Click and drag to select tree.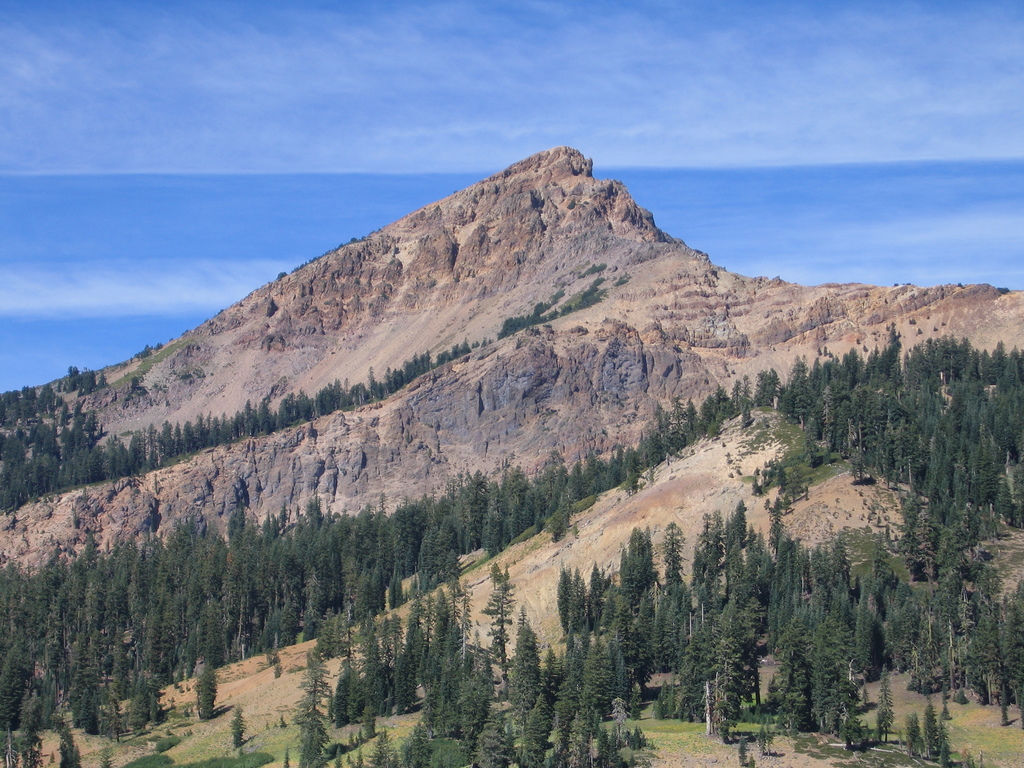
Selection: [509, 604, 540, 718].
